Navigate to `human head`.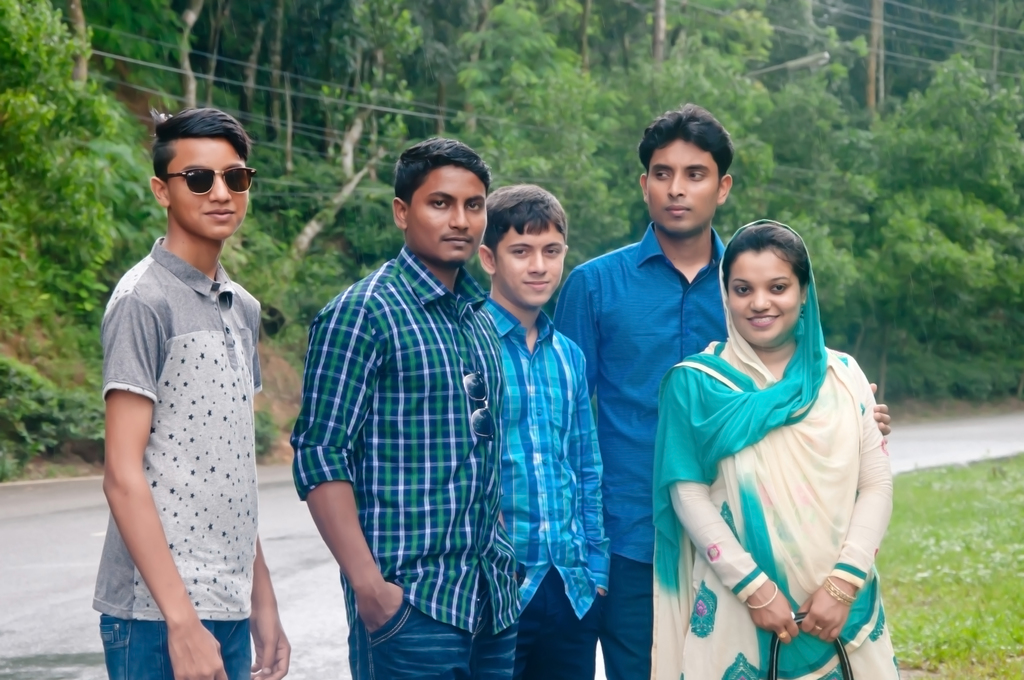
Navigation target: {"x1": 390, "y1": 136, "x2": 491, "y2": 266}.
